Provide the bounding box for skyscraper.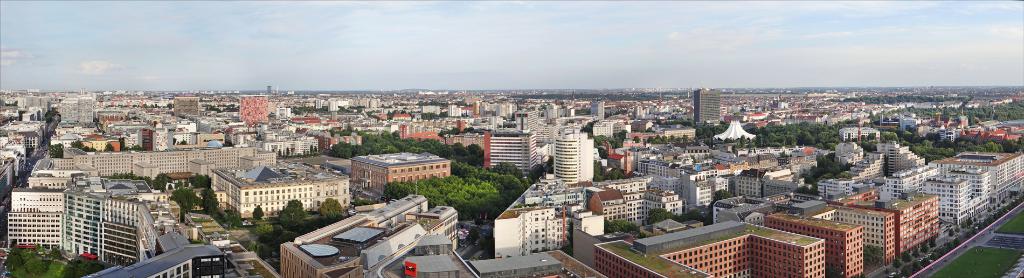
x1=549, y1=133, x2=591, y2=180.
